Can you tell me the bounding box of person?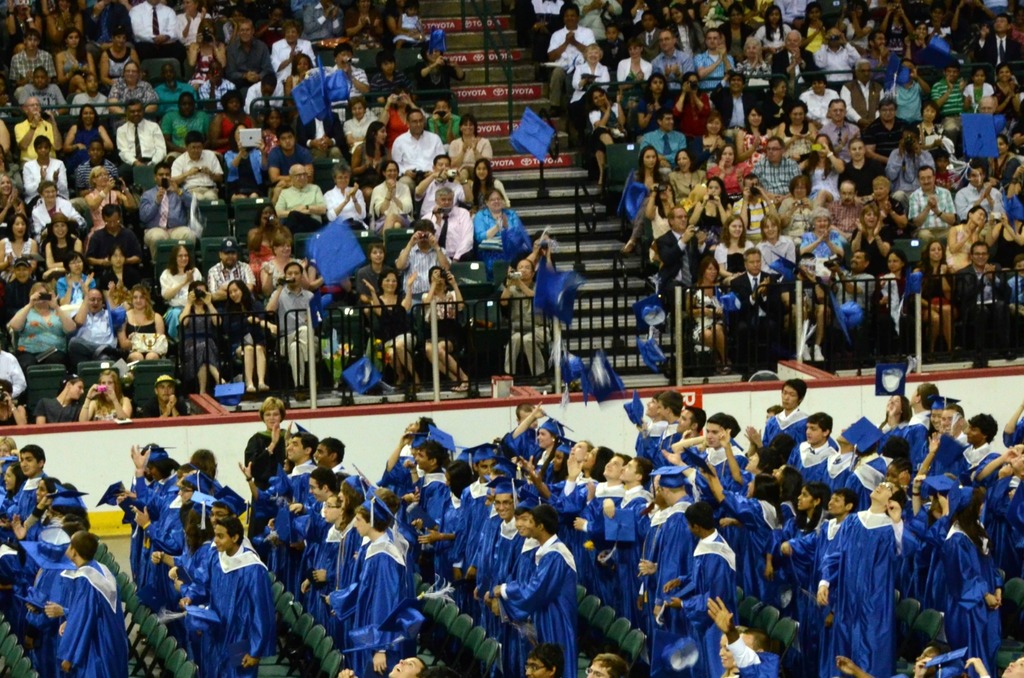
[162,95,211,142].
